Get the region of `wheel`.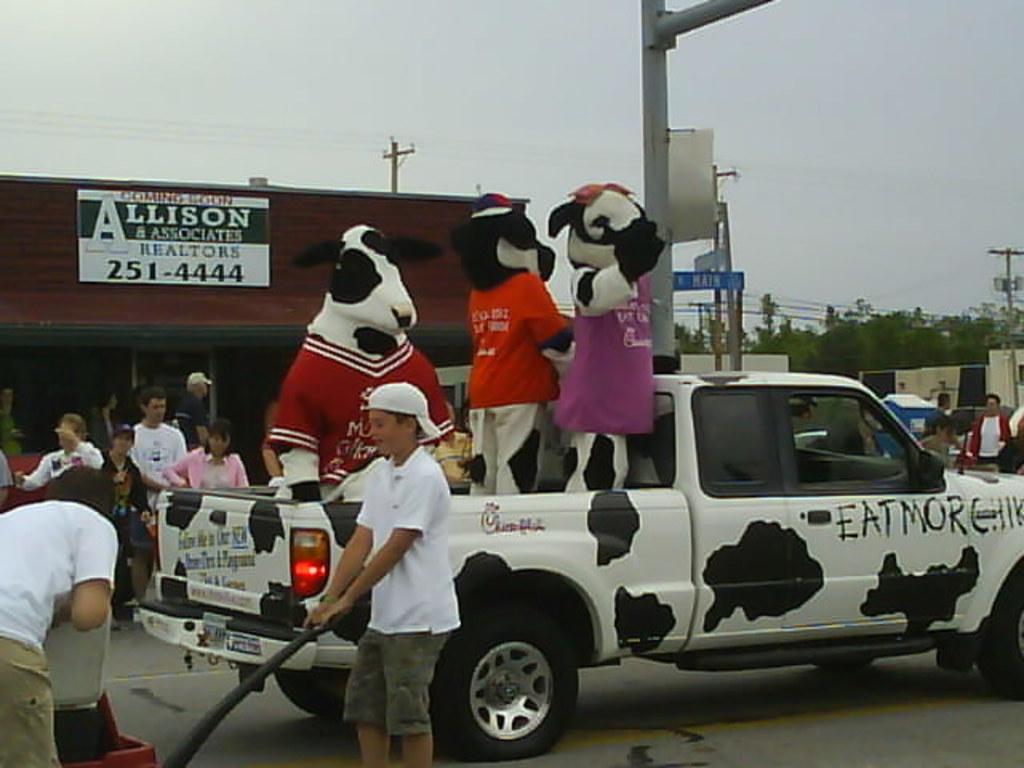
(x1=446, y1=624, x2=586, y2=760).
